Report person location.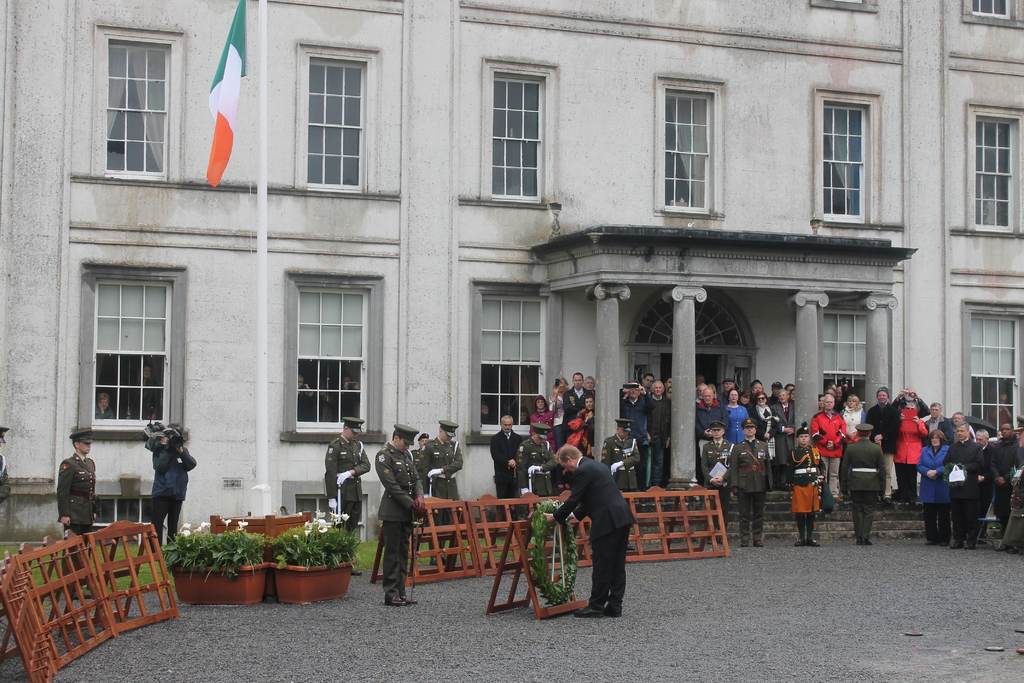
Report: 530/394/554/443.
